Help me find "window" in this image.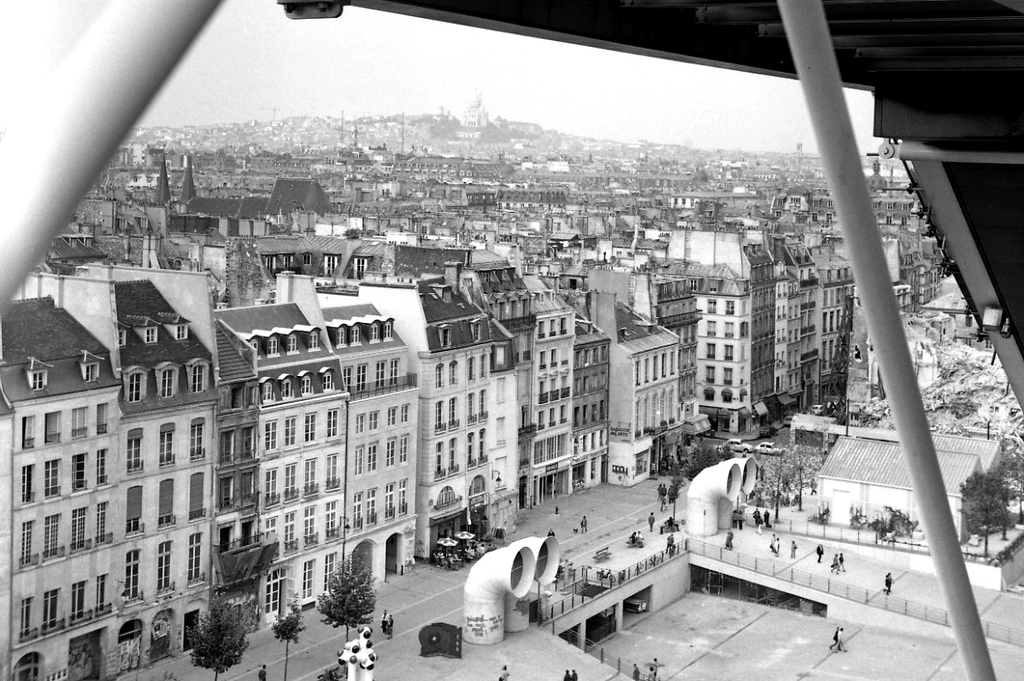
Found it: {"x1": 301, "y1": 377, "x2": 315, "y2": 398}.
